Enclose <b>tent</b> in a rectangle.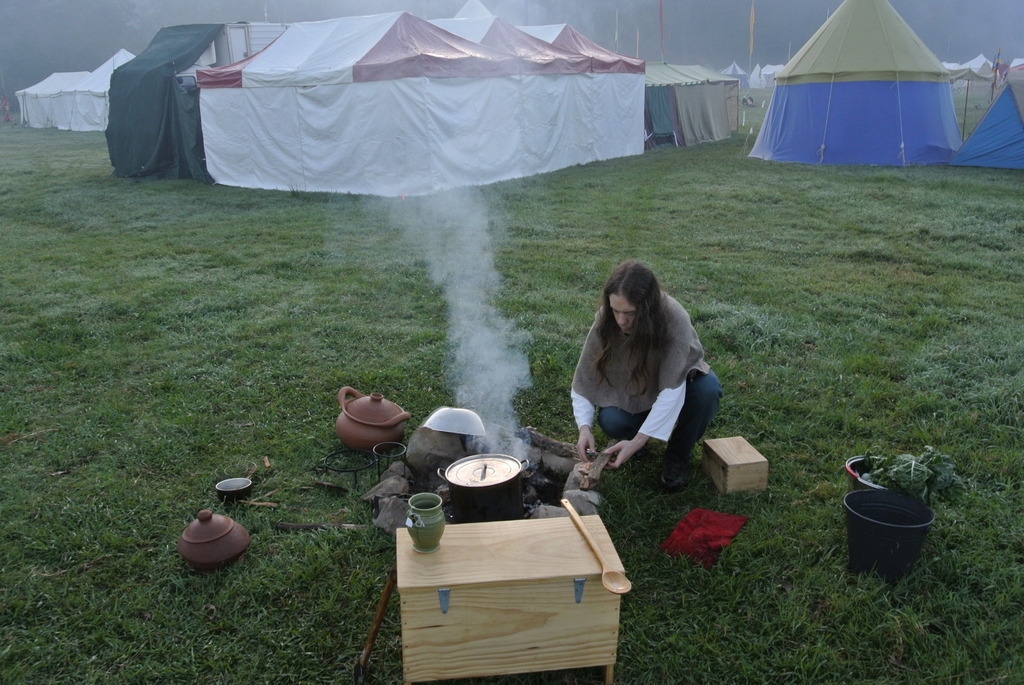
bbox=[975, 45, 1023, 173].
